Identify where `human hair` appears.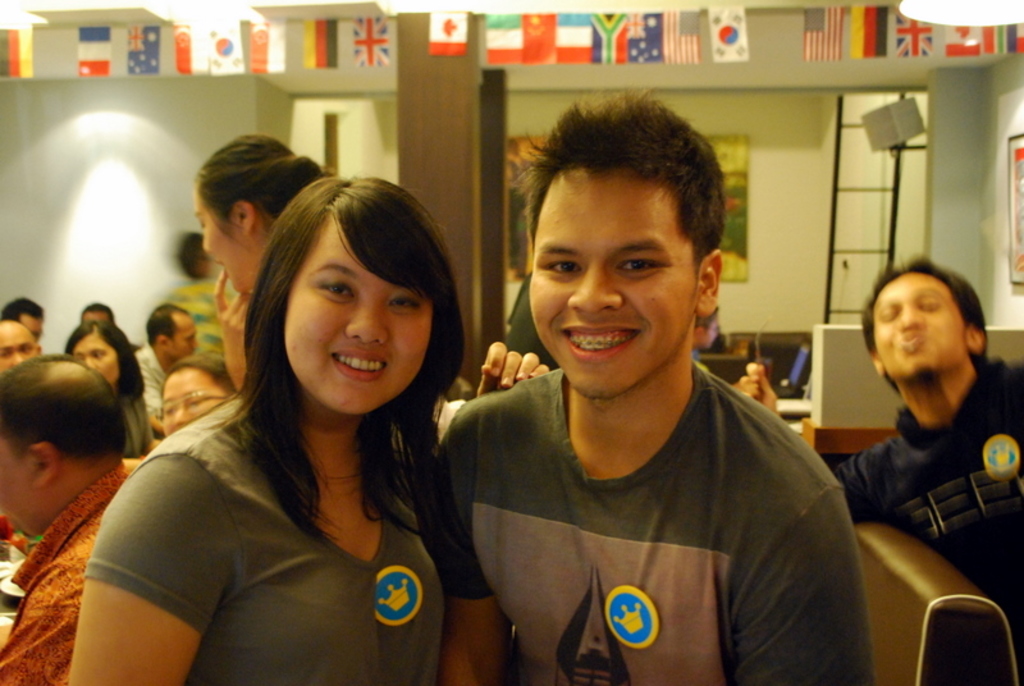
Appears at box(178, 136, 457, 576).
